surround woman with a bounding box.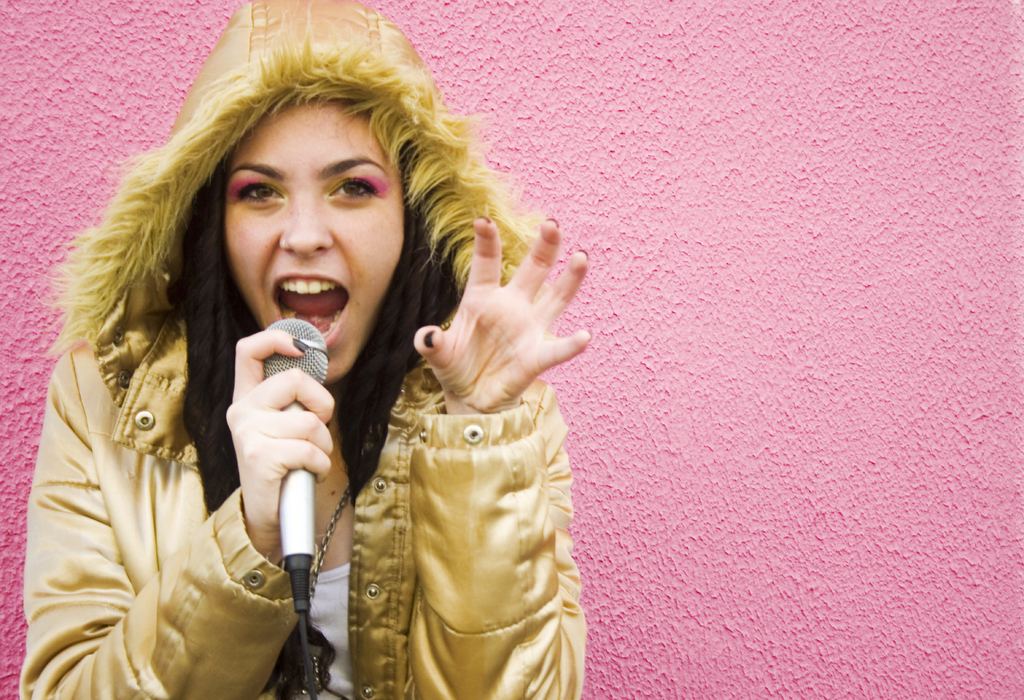
{"left": 44, "top": 32, "right": 611, "bottom": 697}.
